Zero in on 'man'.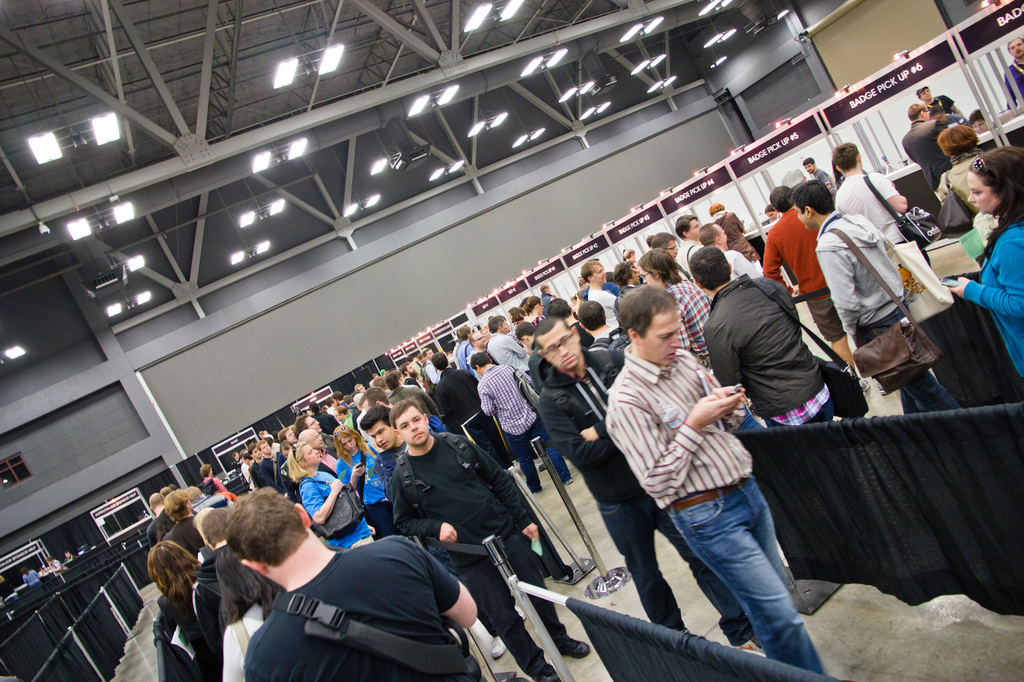
Zeroed in: <bbox>242, 486, 483, 681</bbox>.
